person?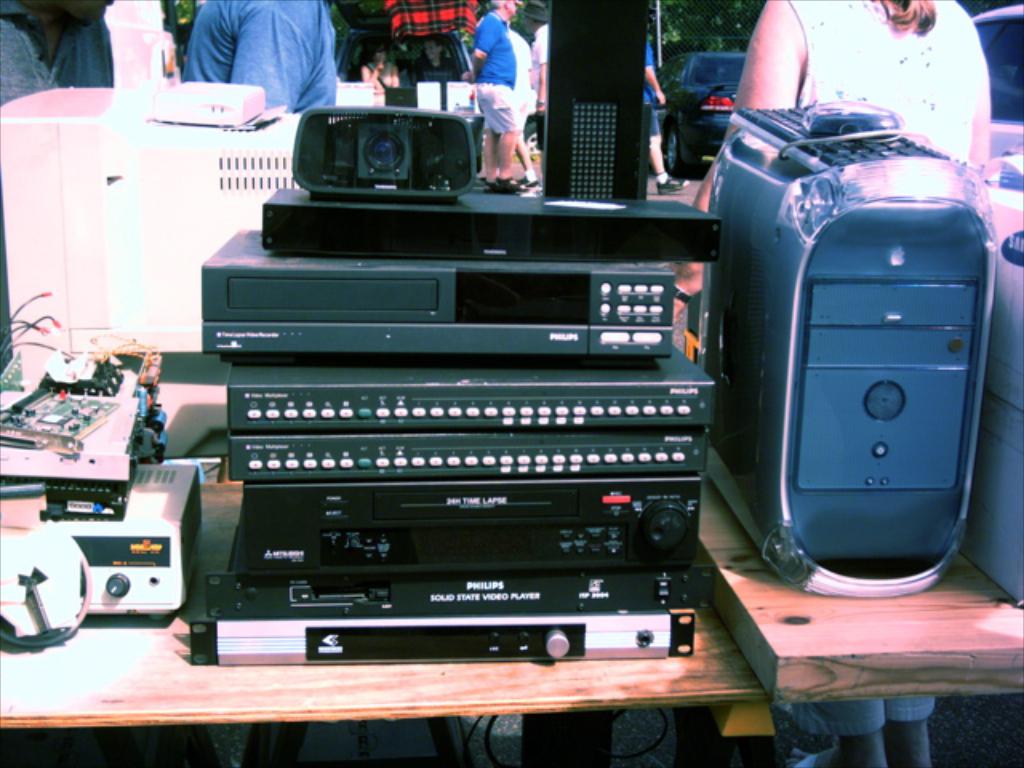
[458, 16, 544, 189]
